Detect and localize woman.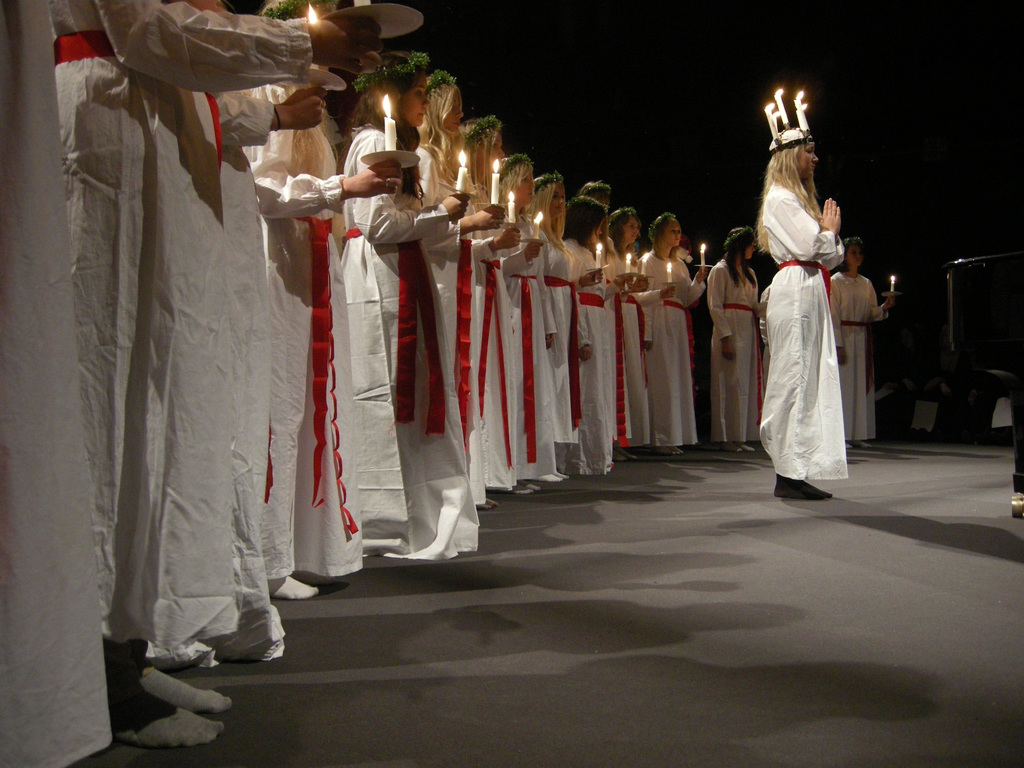
Localized at [left=411, top=61, right=511, bottom=511].
